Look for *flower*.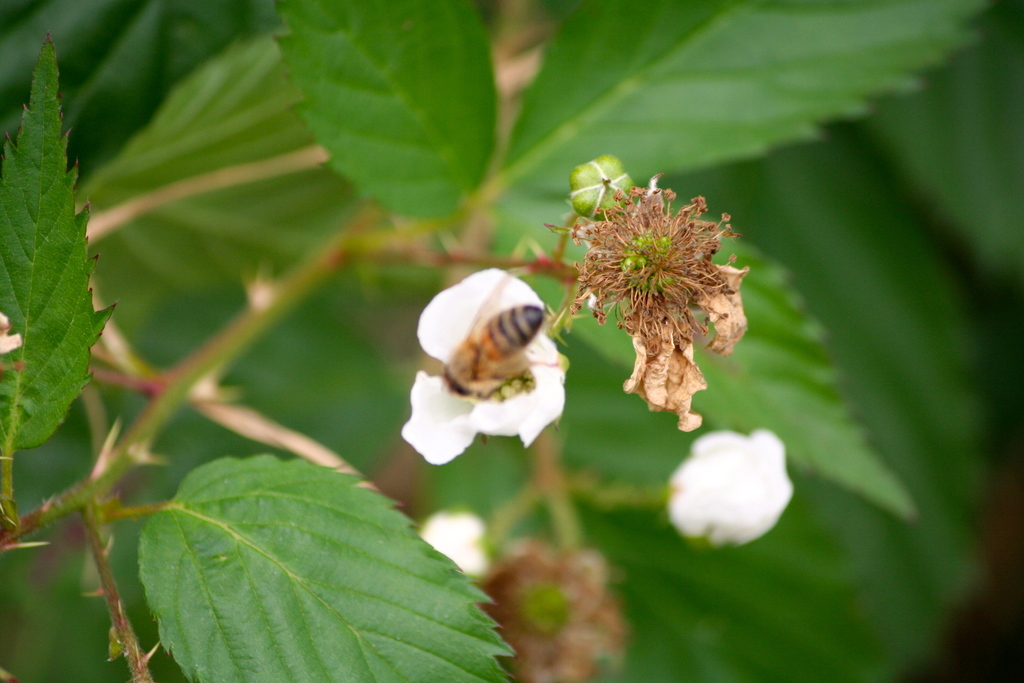
Found: l=419, t=502, r=485, b=578.
